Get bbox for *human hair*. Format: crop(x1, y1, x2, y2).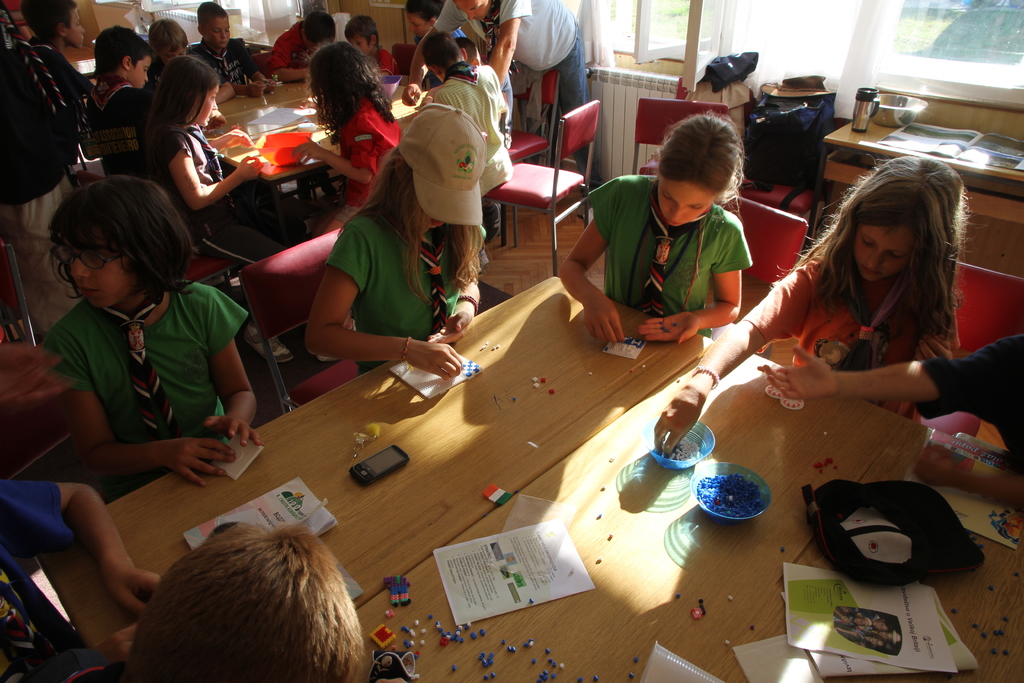
crop(95, 521, 390, 682).
